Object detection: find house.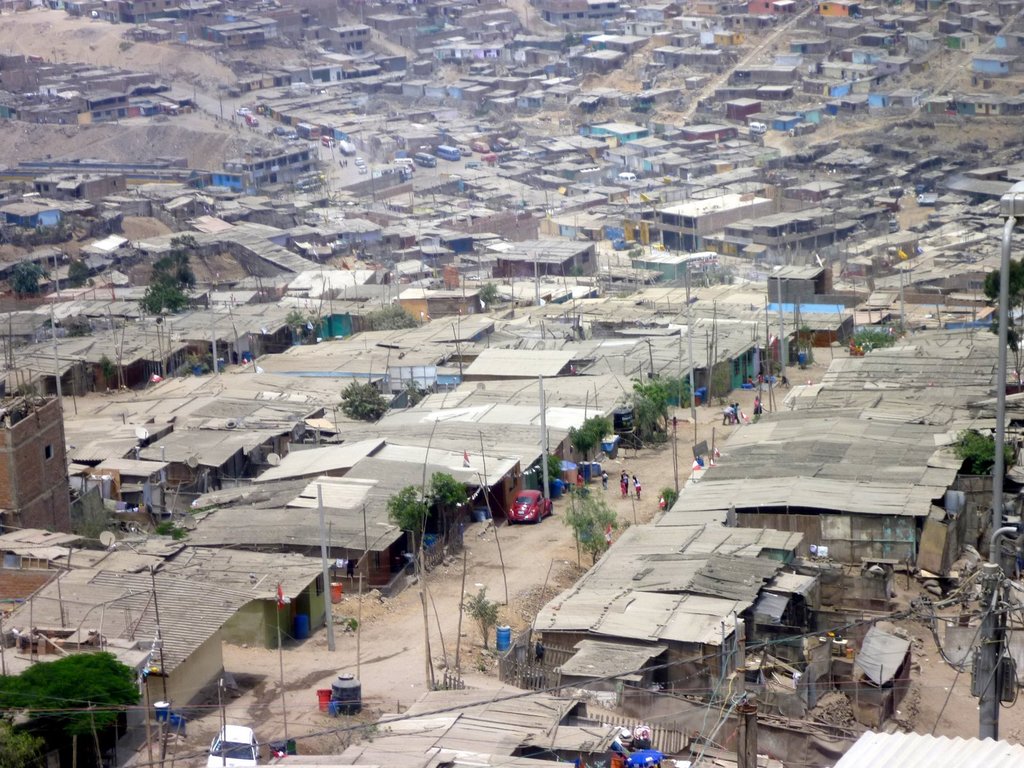
select_region(403, 80, 426, 99).
